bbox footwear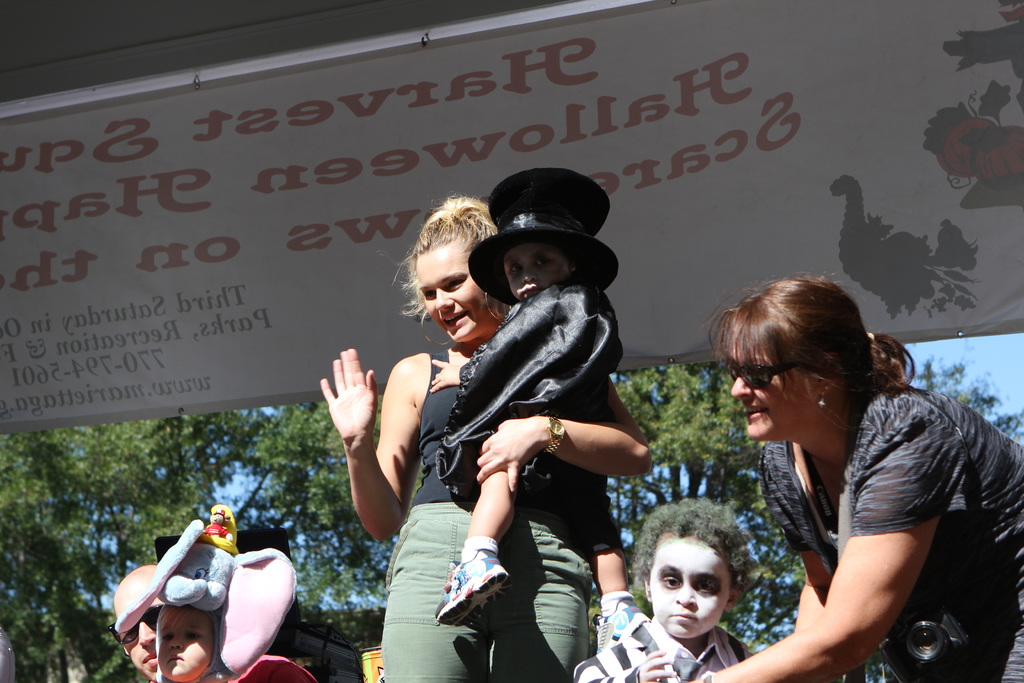
433,548,509,627
